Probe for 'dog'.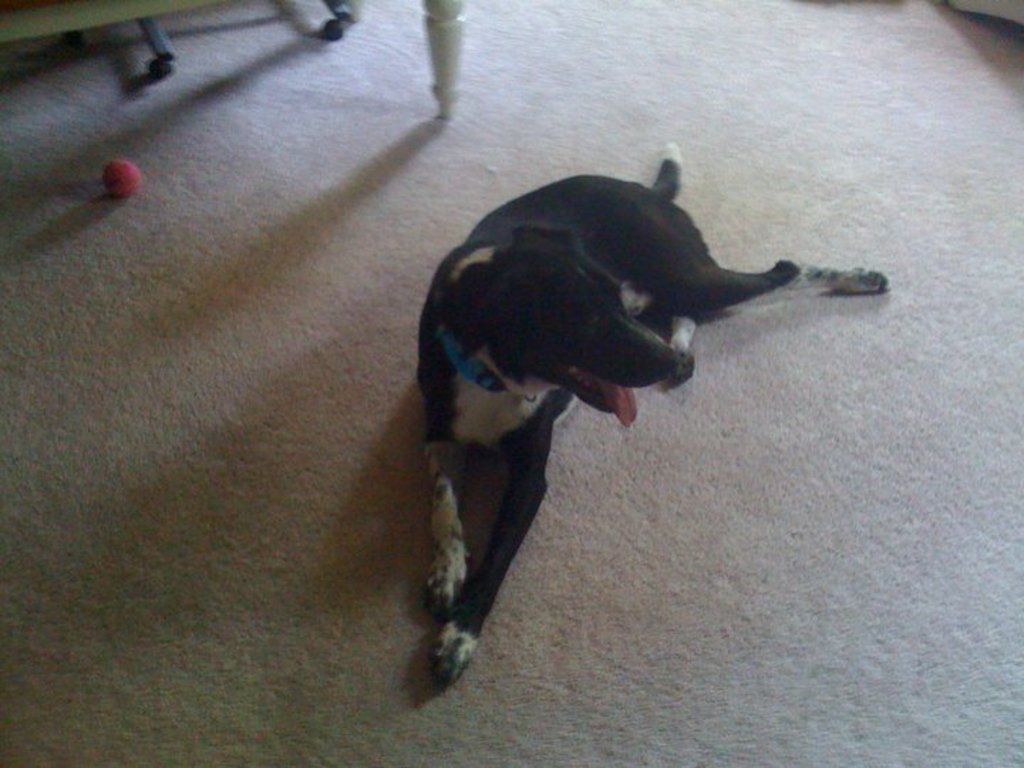
Probe result: (left=410, top=139, right=892, bottom=688).
